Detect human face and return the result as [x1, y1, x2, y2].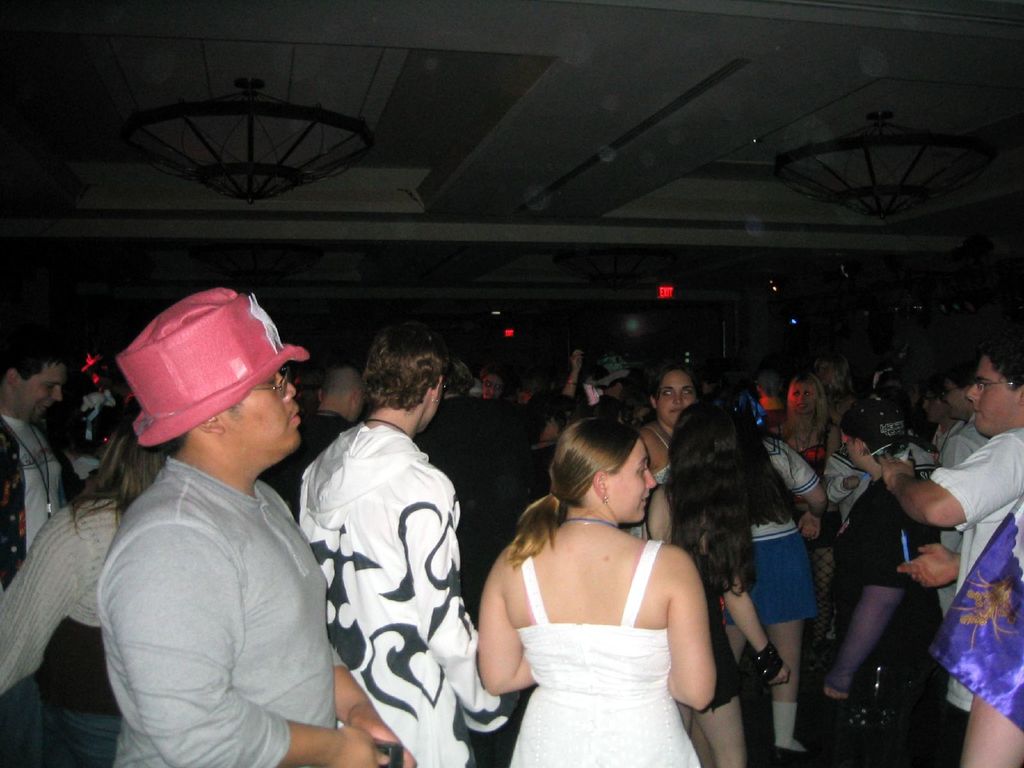
[793, 377, 817, 415].
